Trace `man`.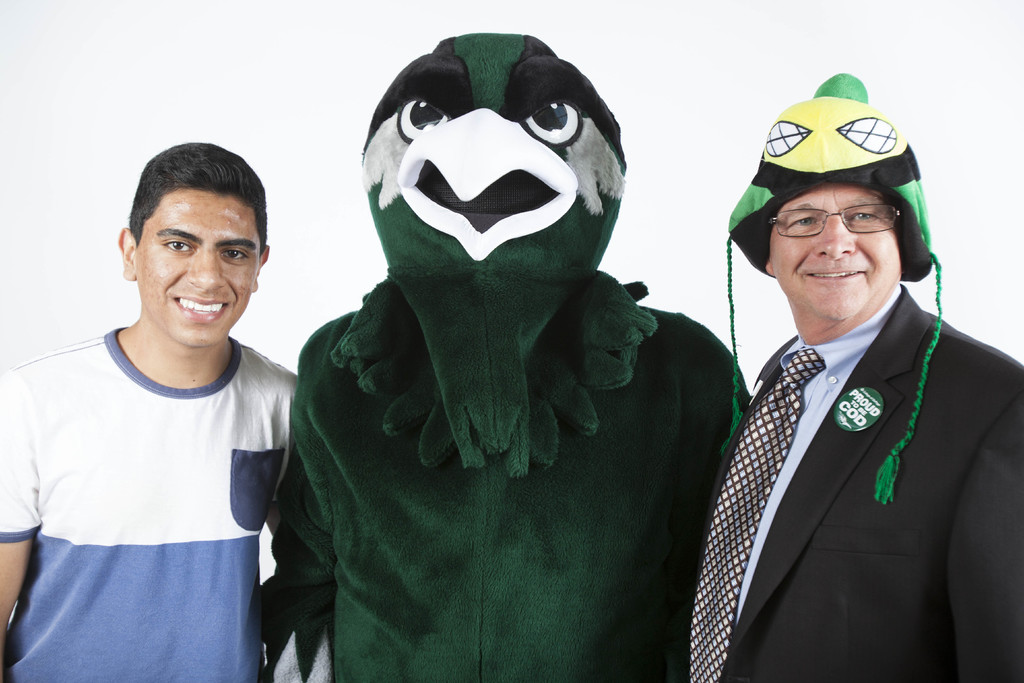
Traced to 658, 176, 1023, 682.
